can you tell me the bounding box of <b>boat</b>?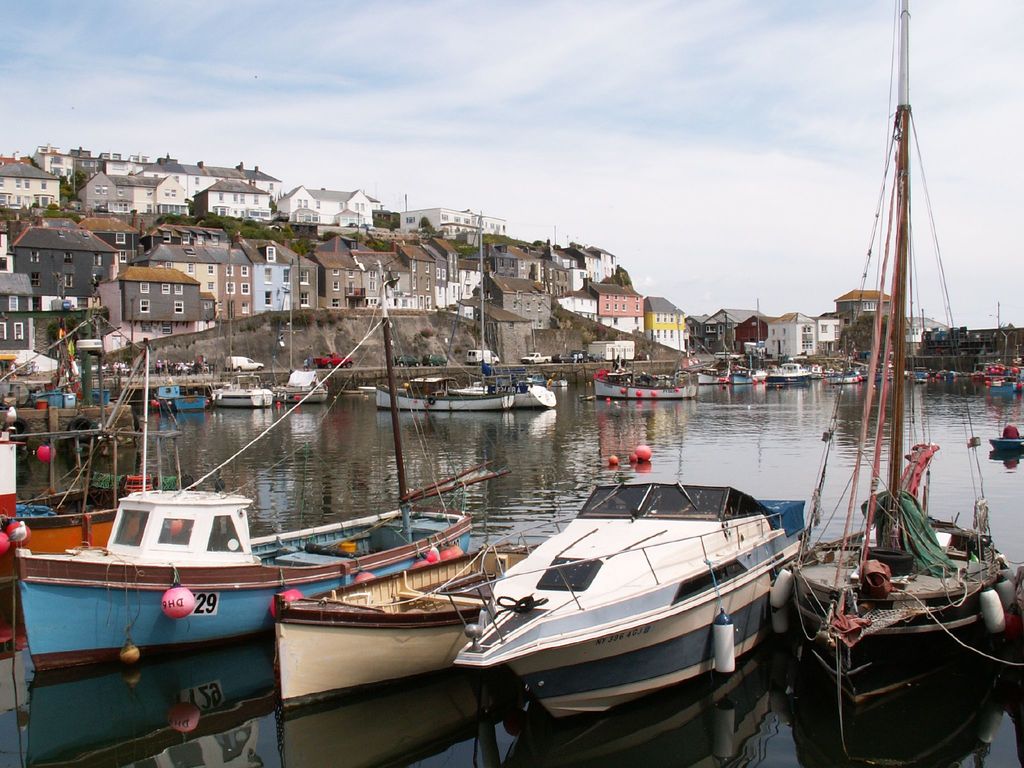
locate(593, 357, 714, 398).
